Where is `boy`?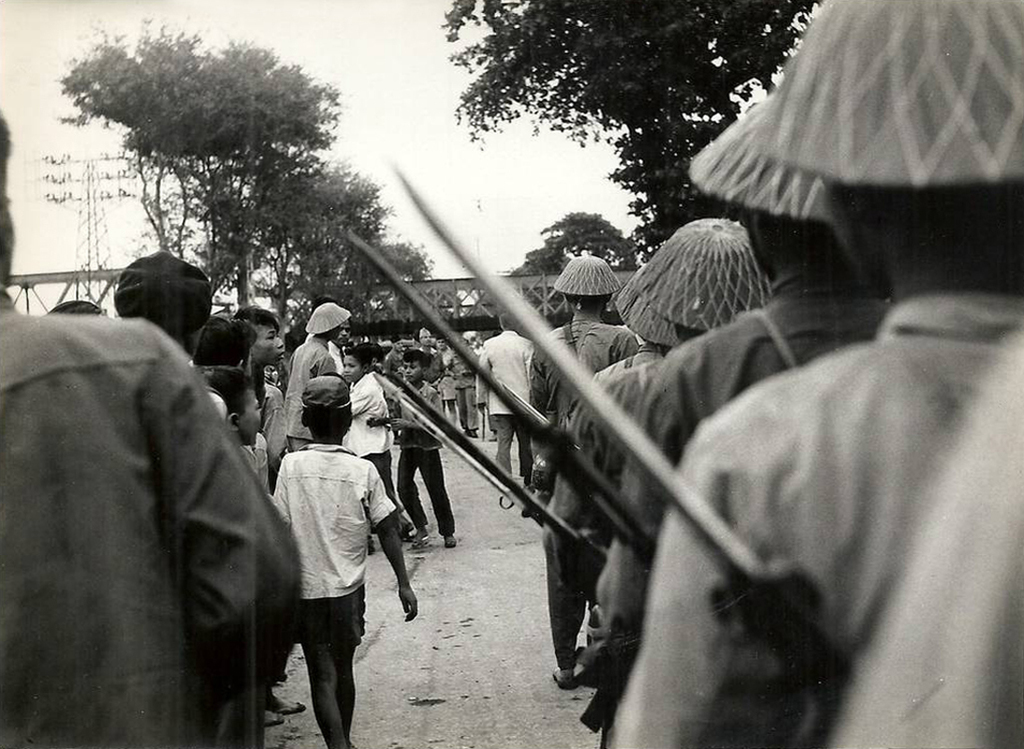
box(404, 349, 459, 550).
